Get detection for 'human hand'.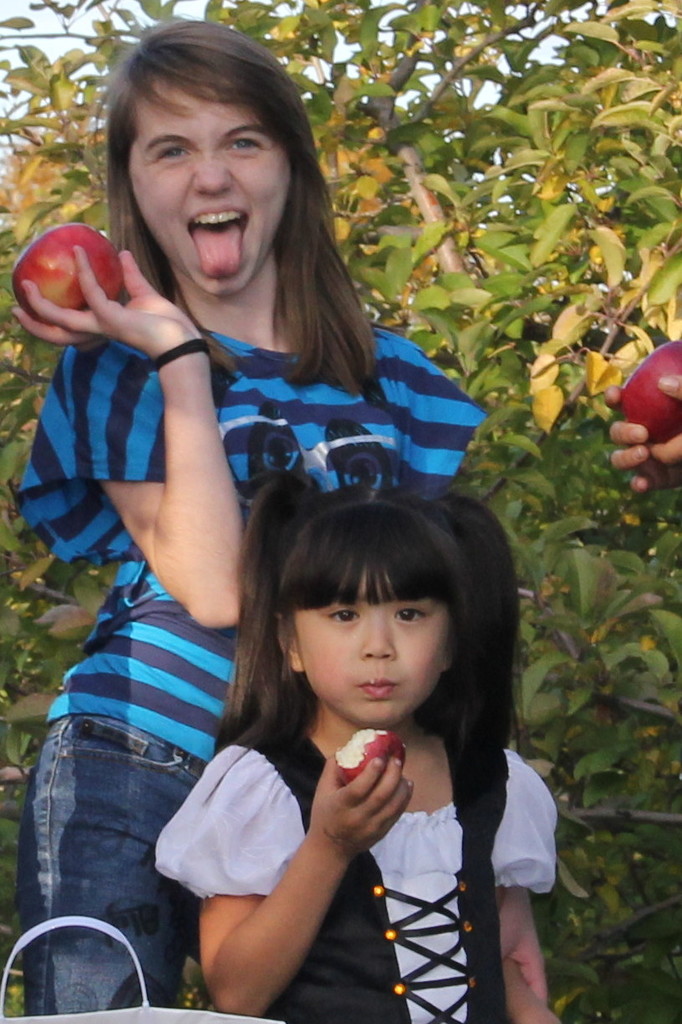
Detection: 8, 241, 205, 362.
